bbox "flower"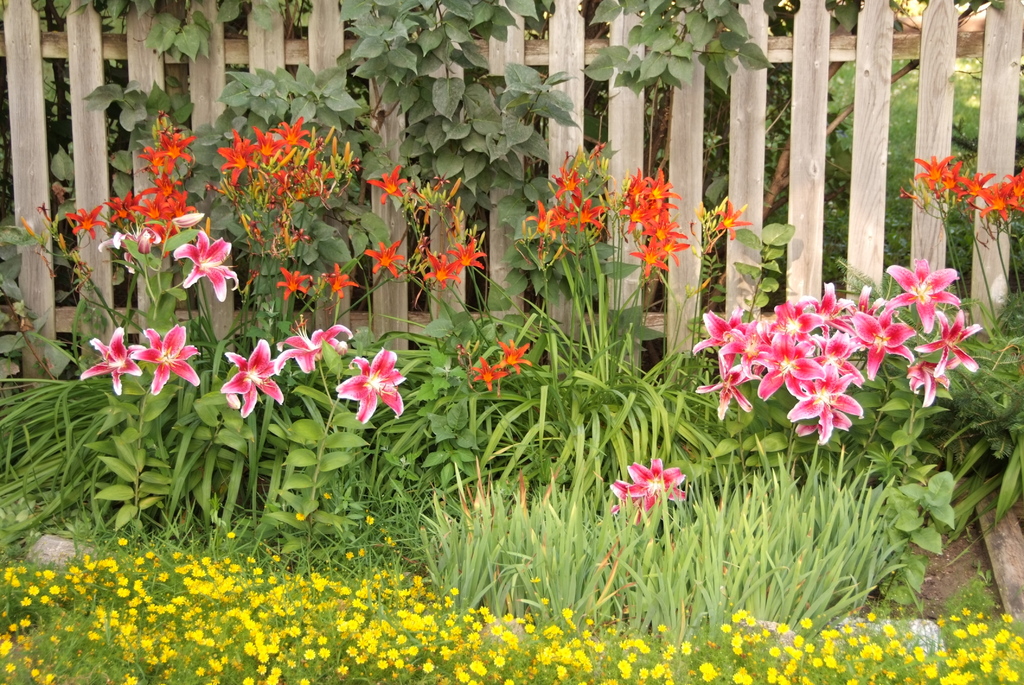
box=[321, 259, 362, 300]
